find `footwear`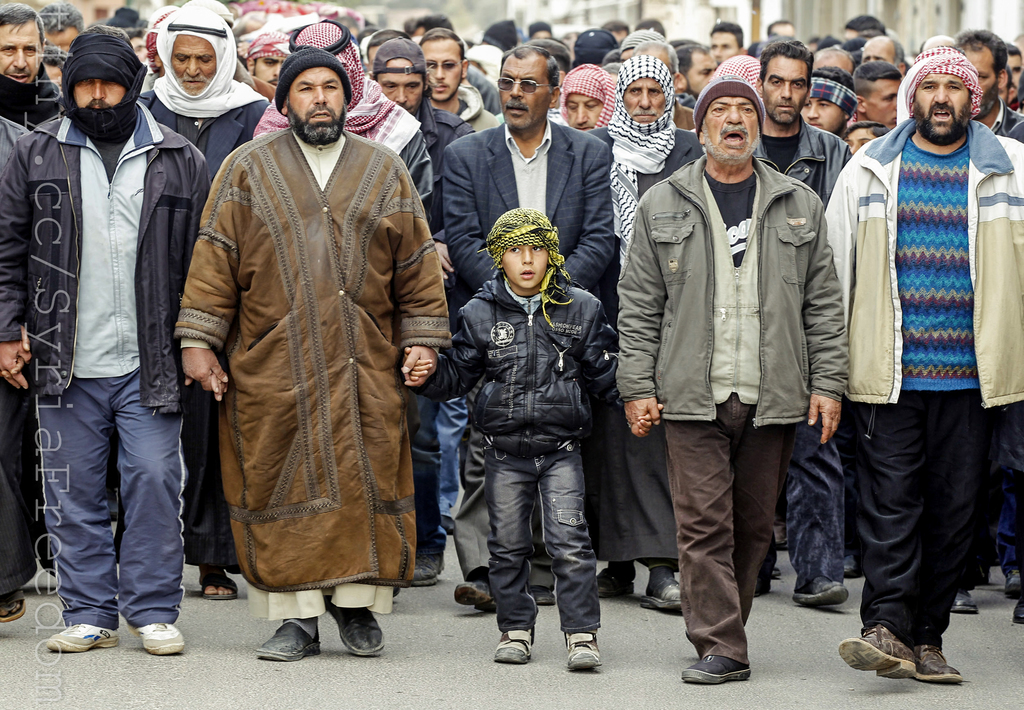
{"left": 44, "top": 622, "right": 118, "bottom": 654}
